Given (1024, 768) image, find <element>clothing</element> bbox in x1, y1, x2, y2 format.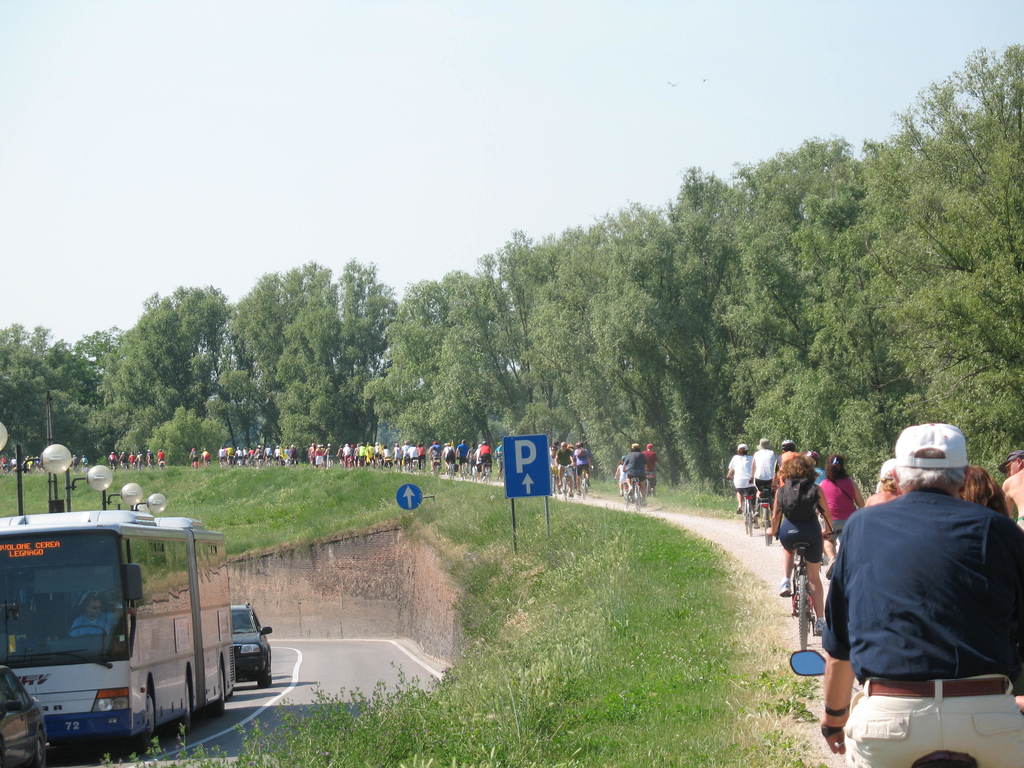
824, 492, 1023, 767.
